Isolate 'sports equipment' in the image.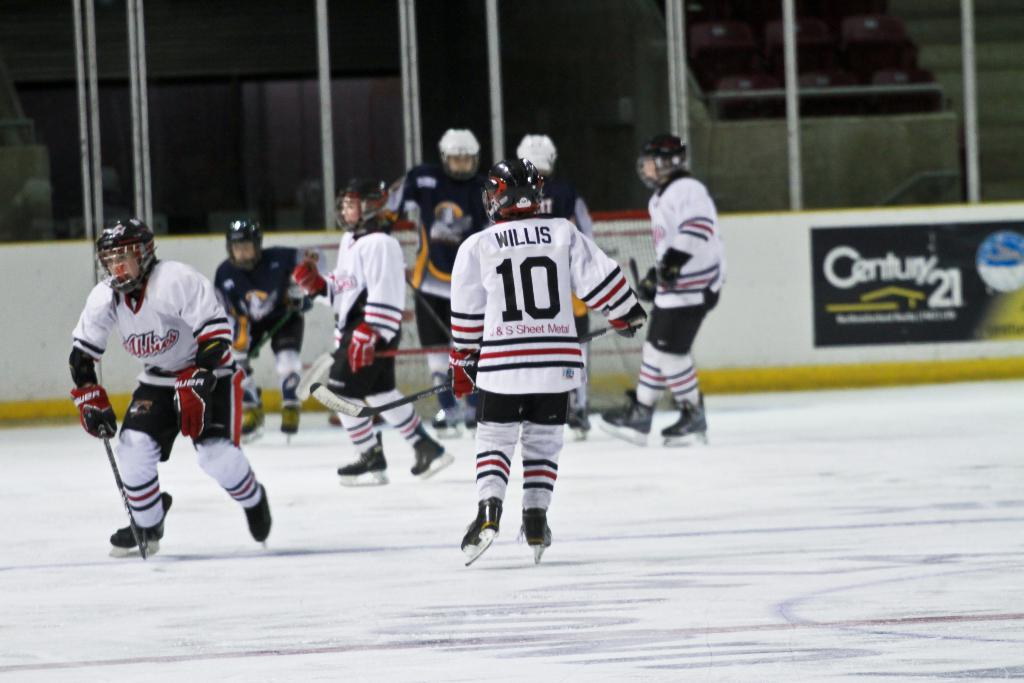
Isolated region: (left=514, top=131, right=557, bottom=179).
